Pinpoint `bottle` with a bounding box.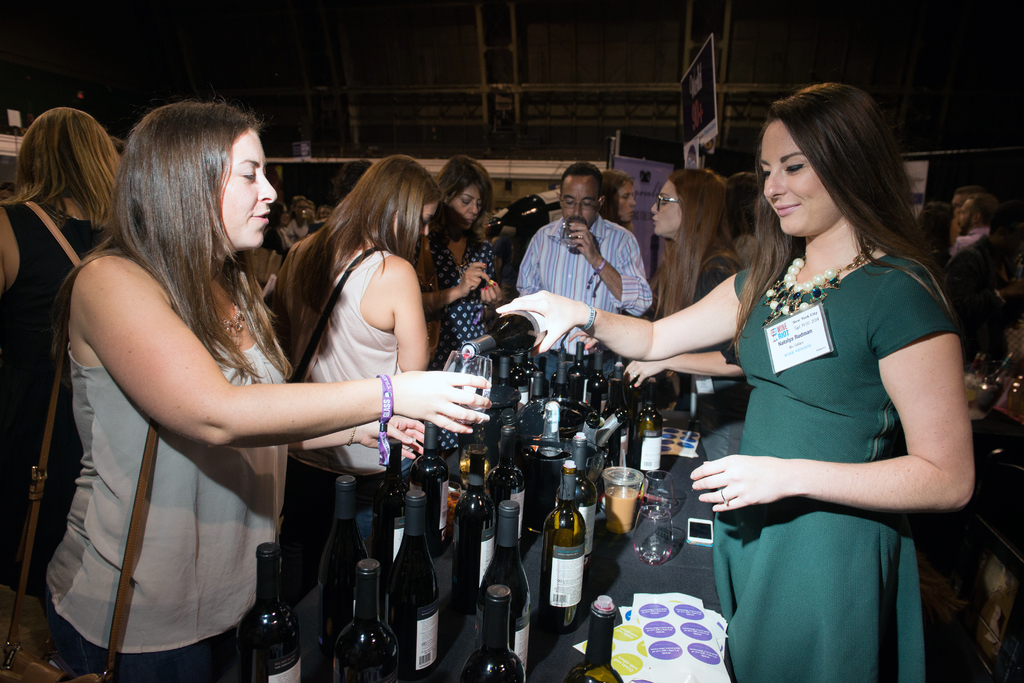
detection(457, 307, 552, 362).
